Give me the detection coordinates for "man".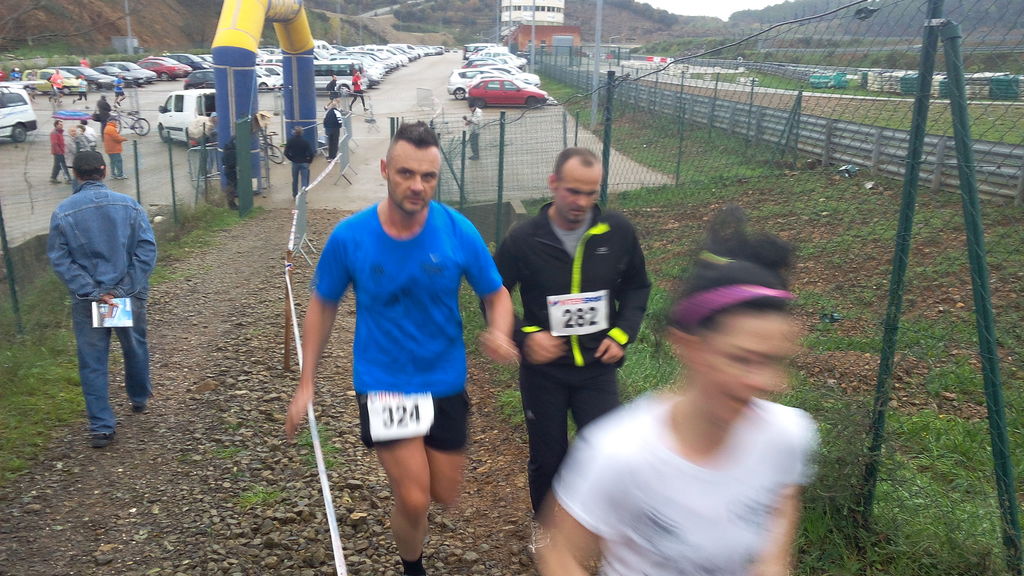
<box>92,93,101,117</box>.
